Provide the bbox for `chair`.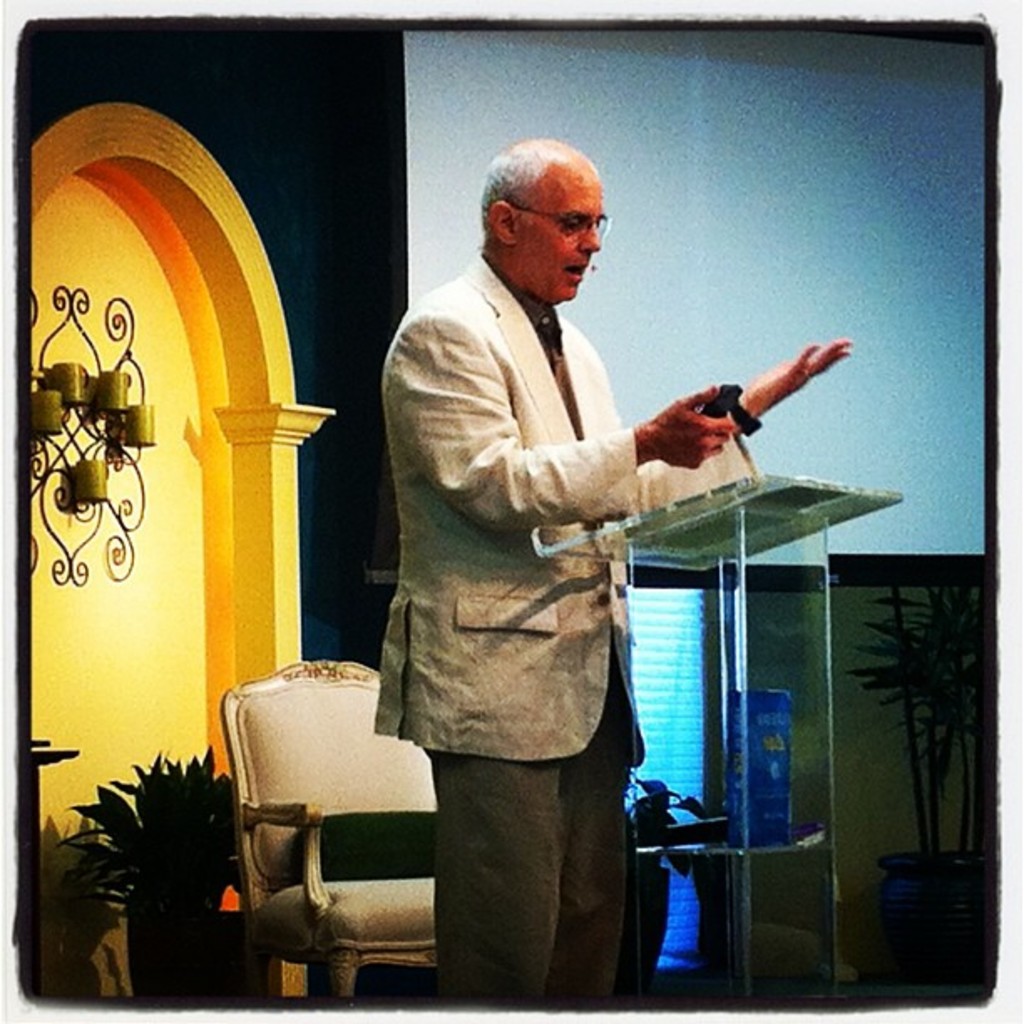
rect(201, 663, 480, 1011).
